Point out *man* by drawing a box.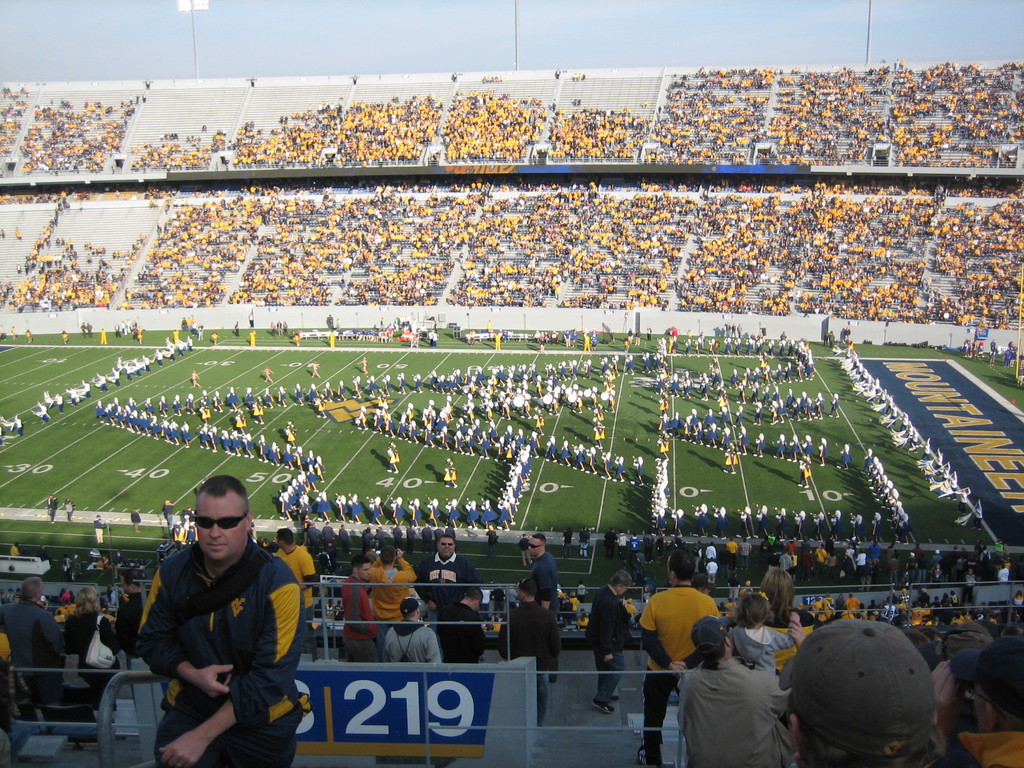
428 590 485 668.
